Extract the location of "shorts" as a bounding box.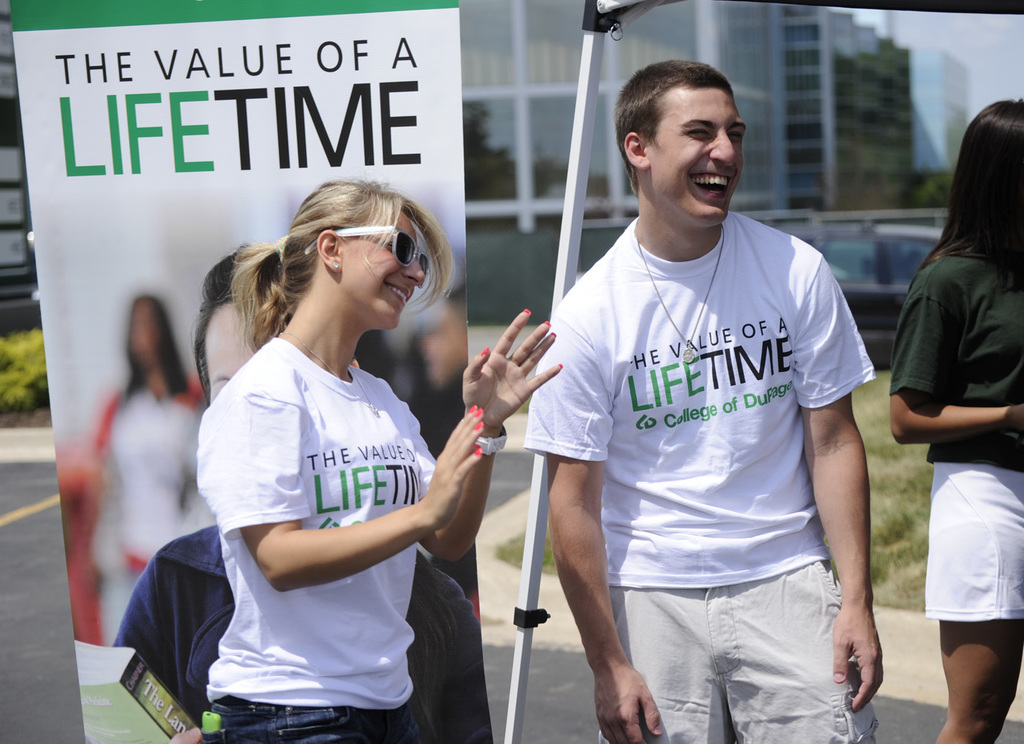
<region>629, 578, 860, 721</region>.
